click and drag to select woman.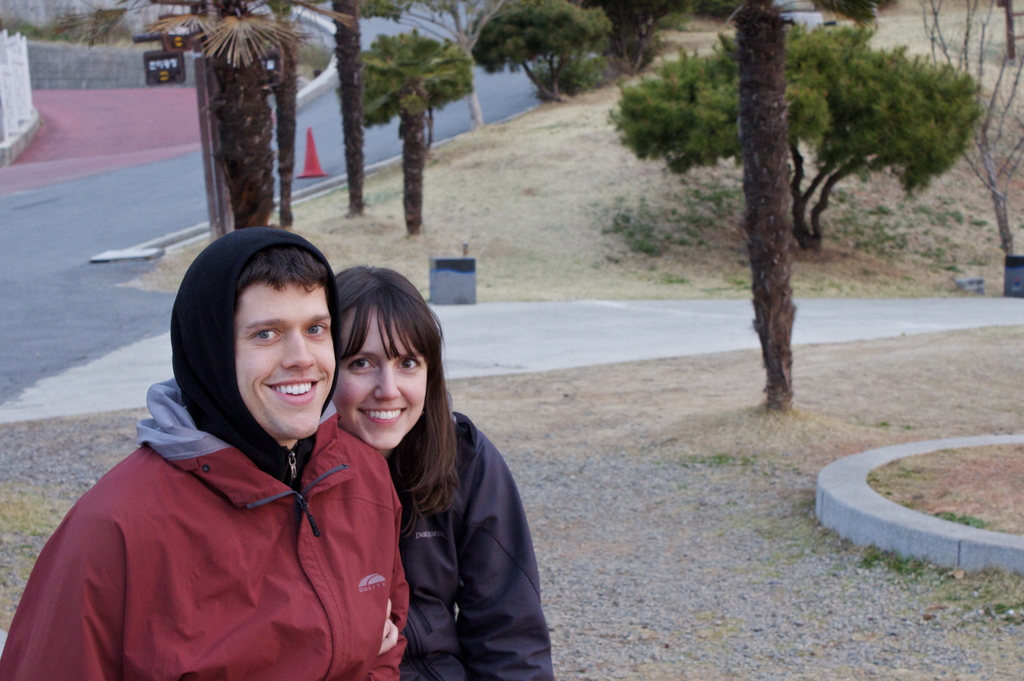
Selection: [329,262,559,680].
